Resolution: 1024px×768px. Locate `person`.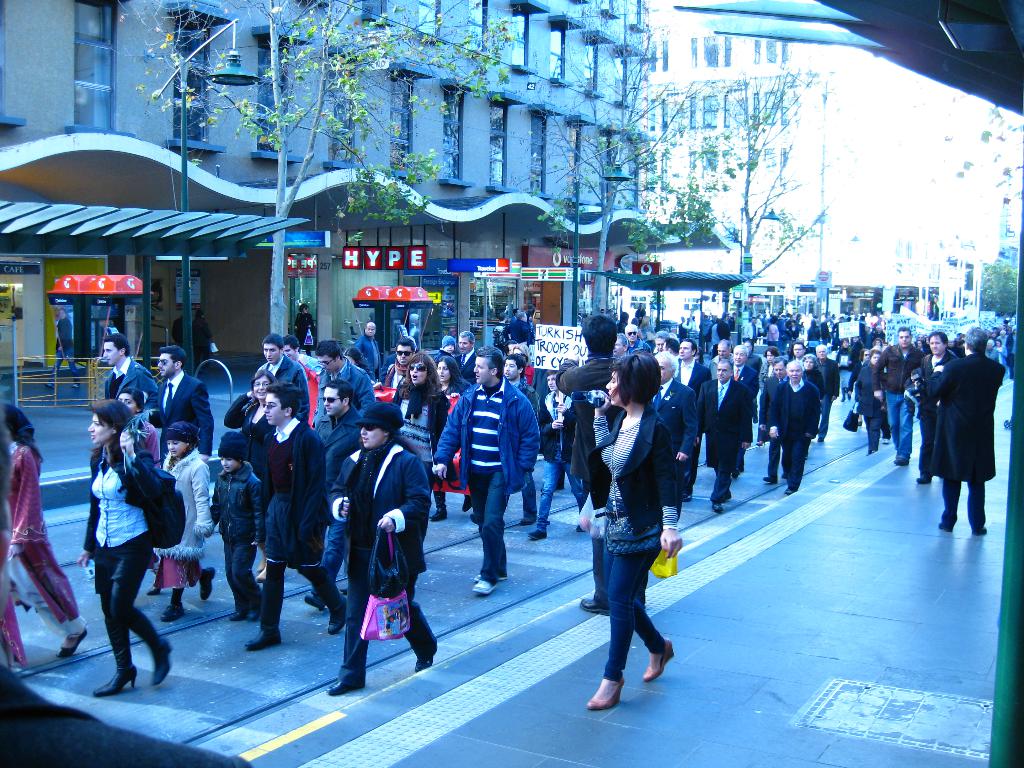
[x1=208, y1=429, x2=268, y2=623].
